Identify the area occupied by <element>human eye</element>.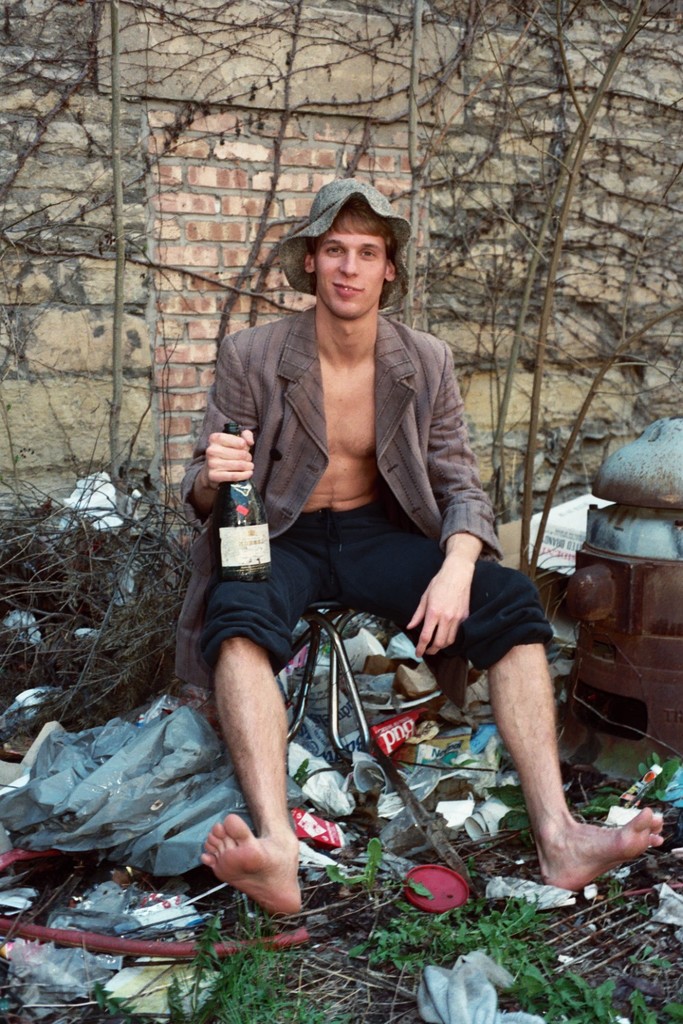
Area: <region>322, 245, 344, 259</region>.
